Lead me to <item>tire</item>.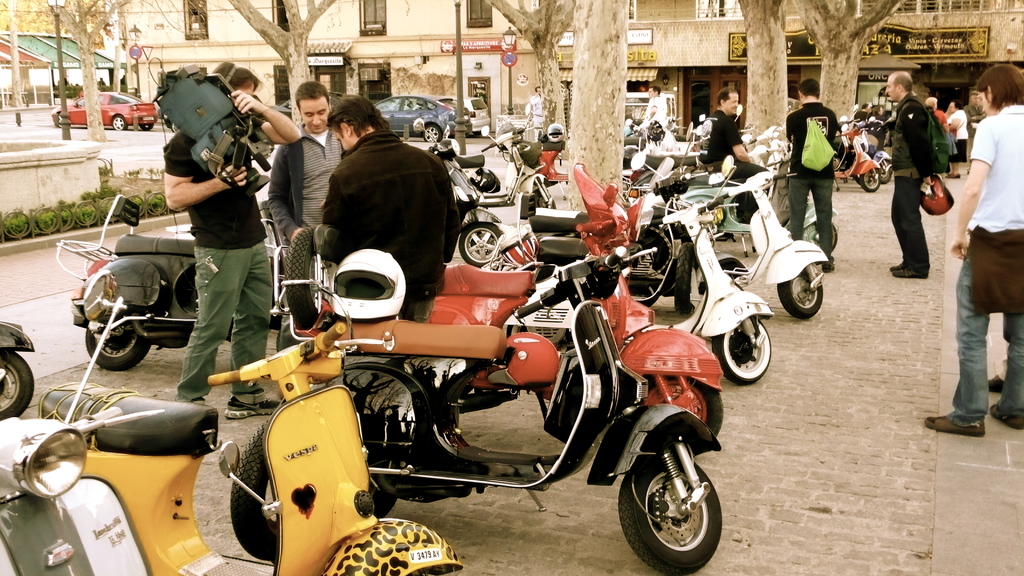
Lead to Rect(773, 264, 828, 321).
